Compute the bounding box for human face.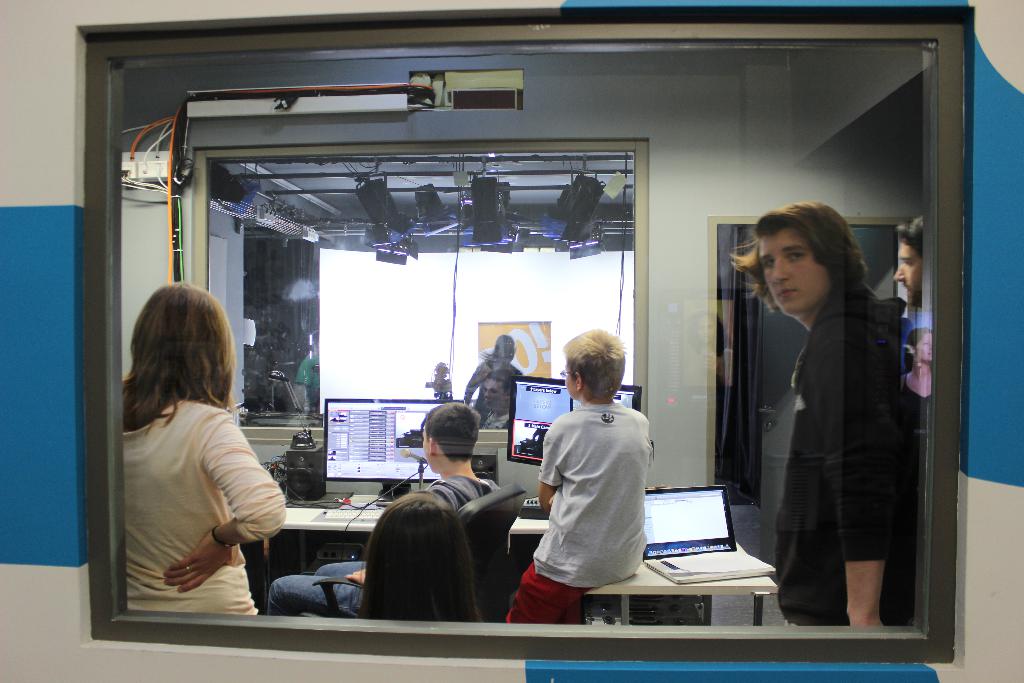
crop(563, 366, 577, 399).
